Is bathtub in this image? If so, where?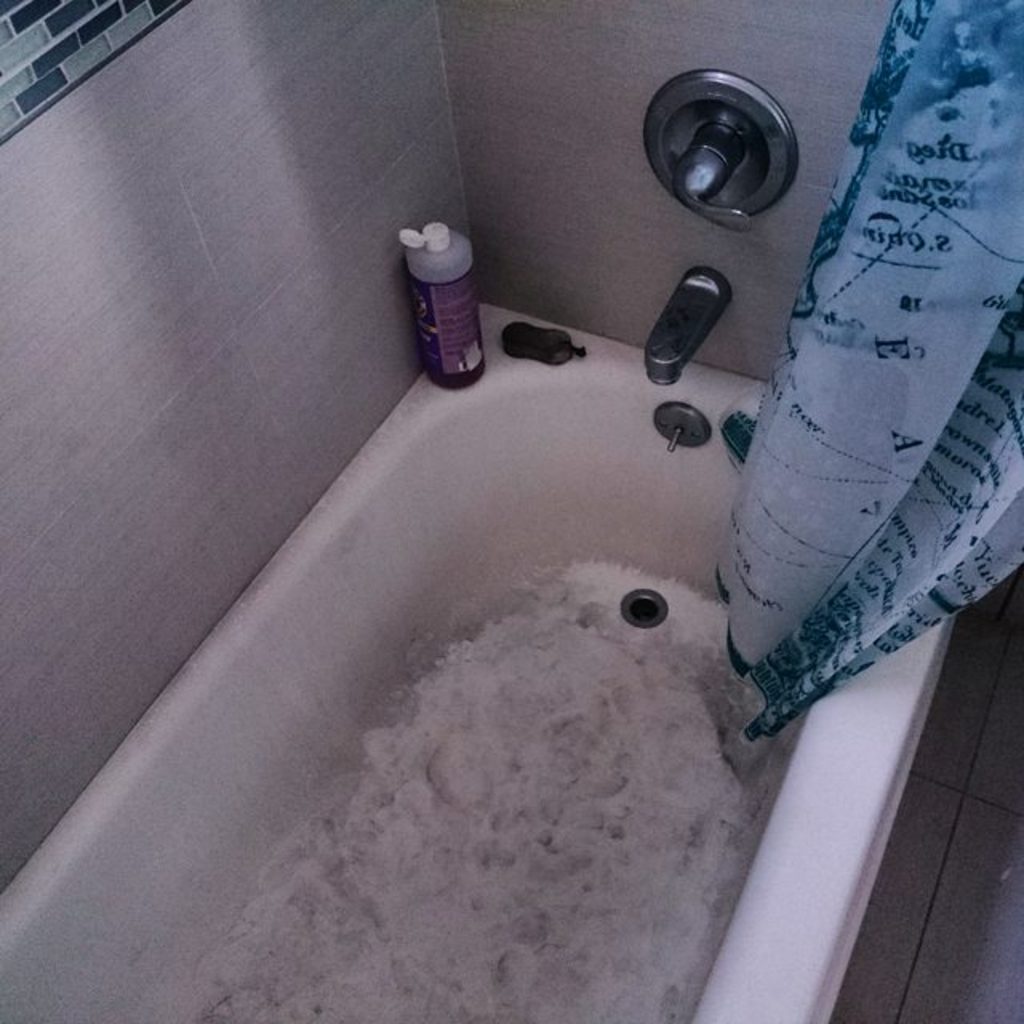
Yes, at {"x1": 0, "y1": 267, "x2": 955, "y2": 1022}.
